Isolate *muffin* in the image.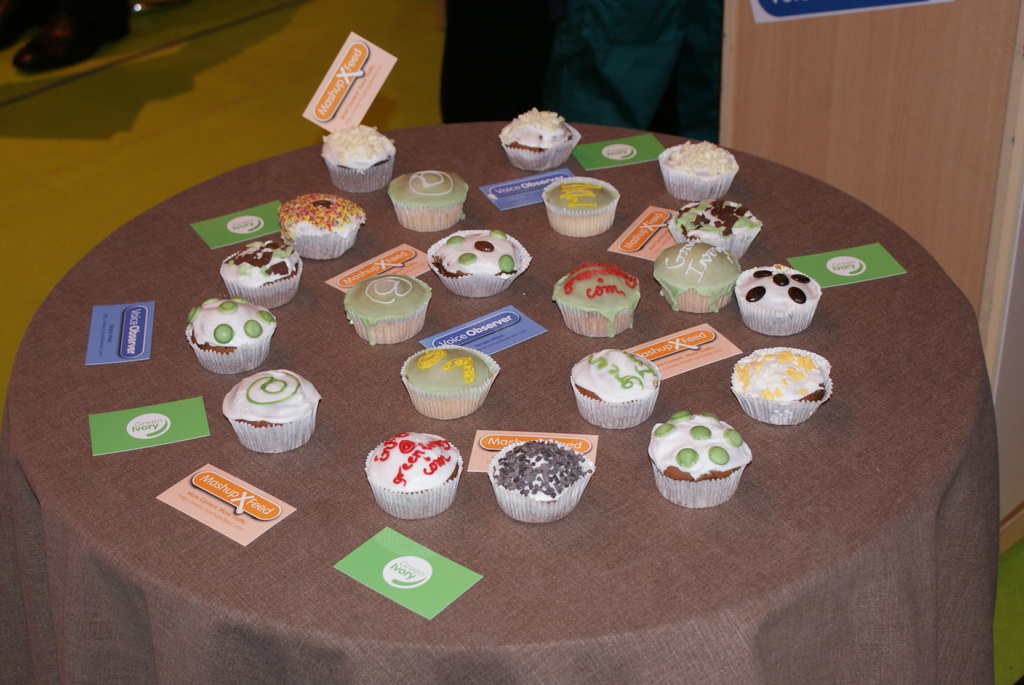
Isolated region: <box>497,103,573,174</box>.
